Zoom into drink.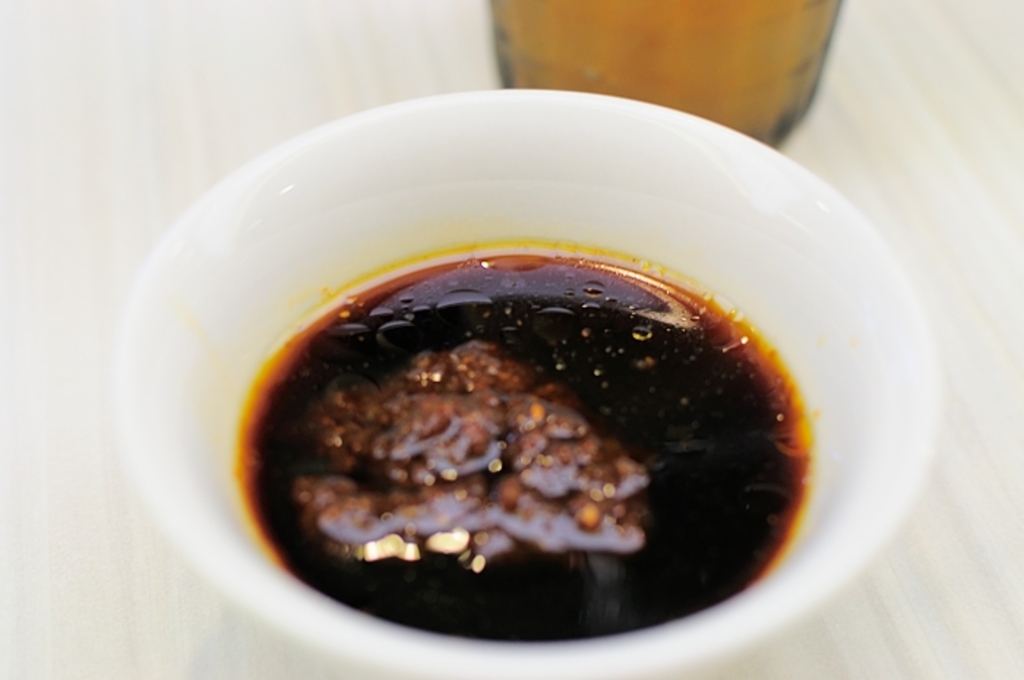
Zoom target: box(492, 0, 818, 142).
